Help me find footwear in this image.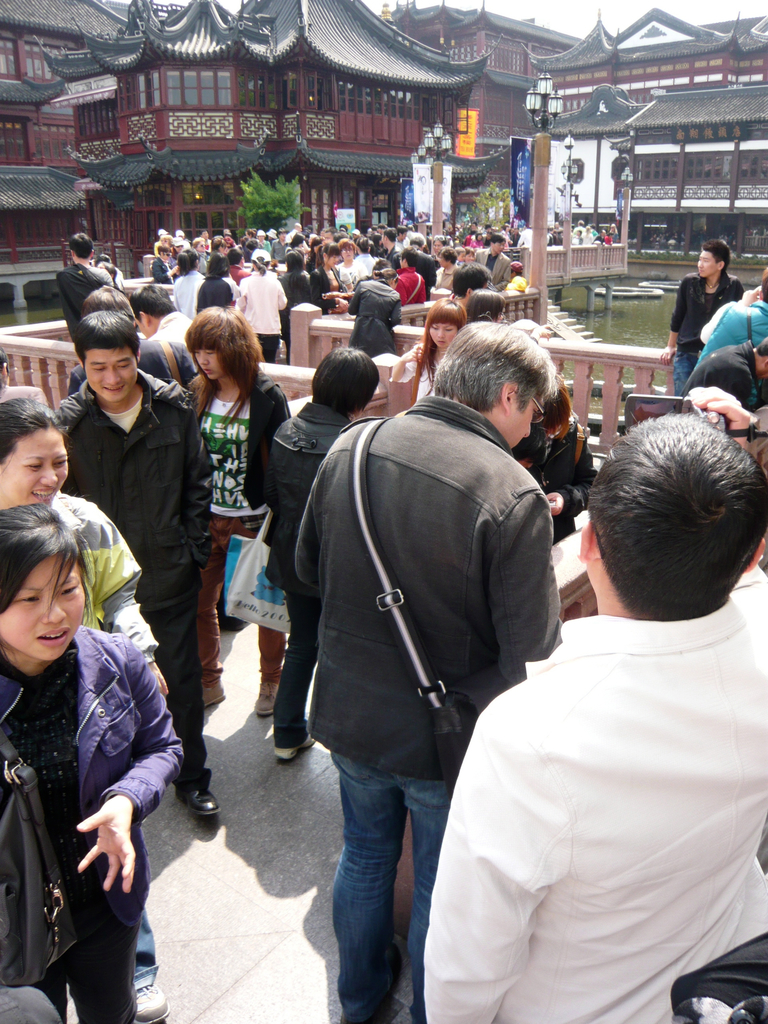
Found it: 171/792/218/815.
